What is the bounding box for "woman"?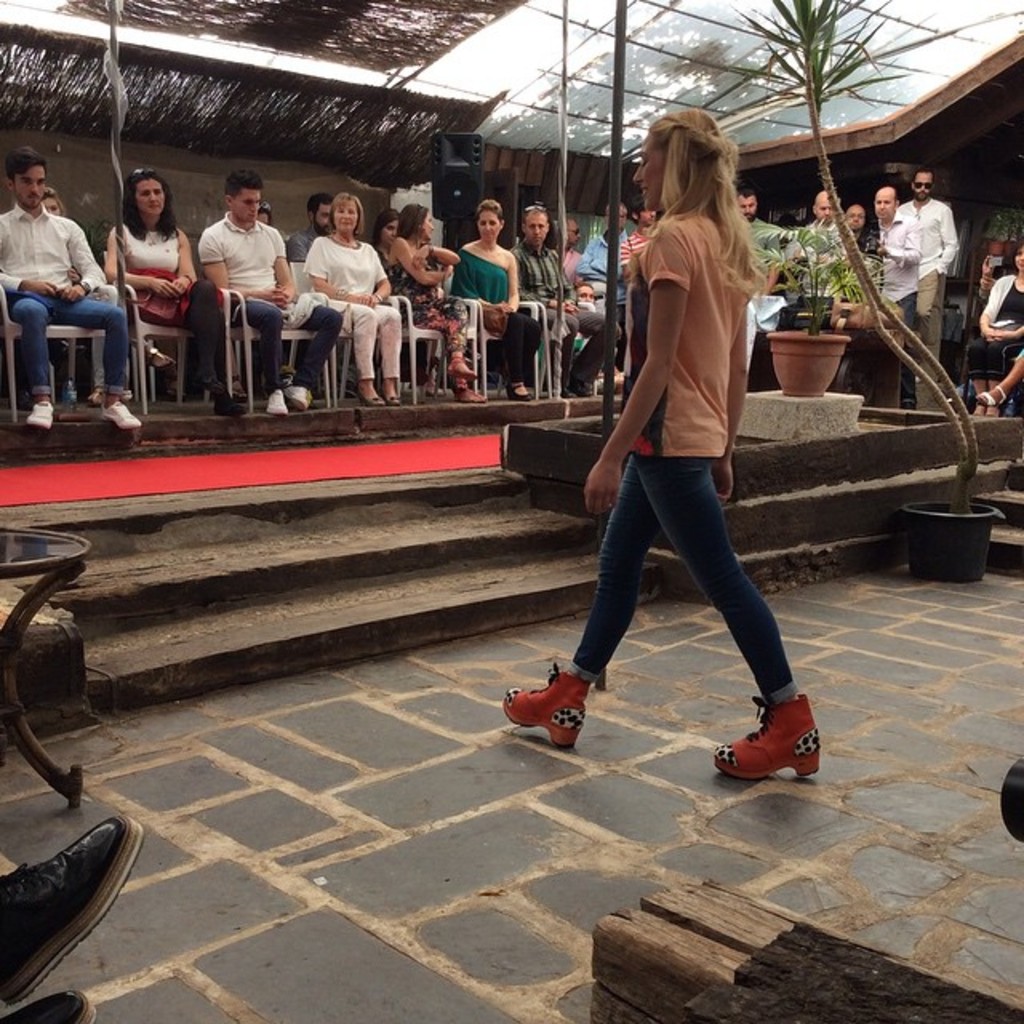
[left=958, top=240, right=1022, bottom=414].
